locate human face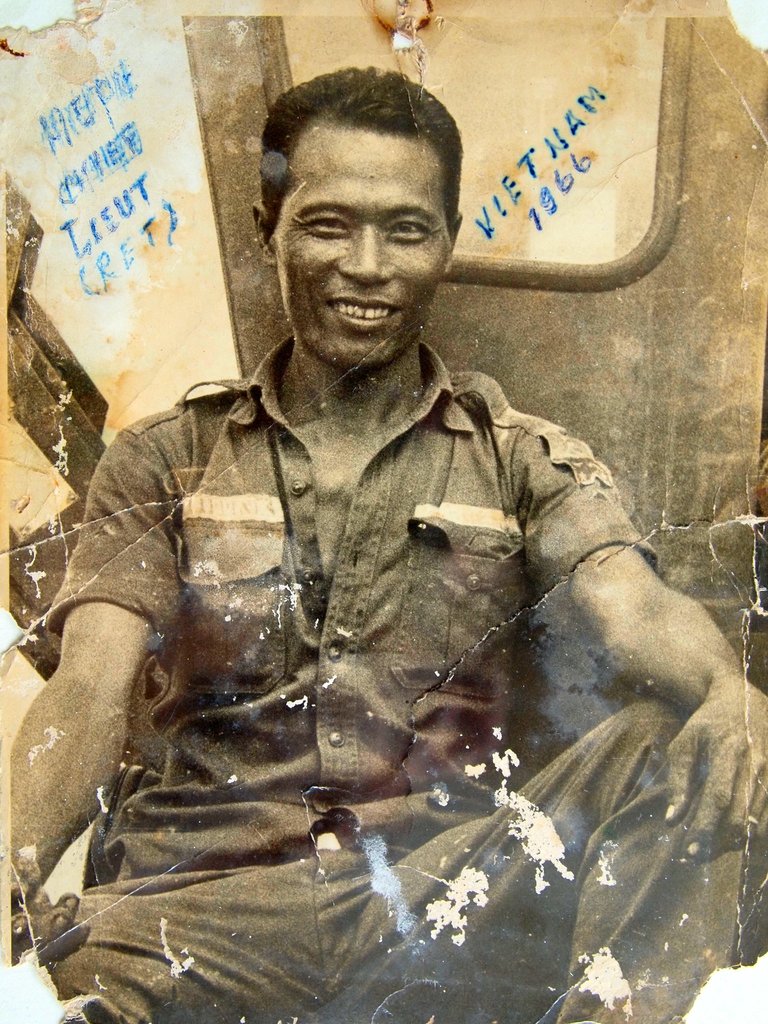
(274,129,454,362)
